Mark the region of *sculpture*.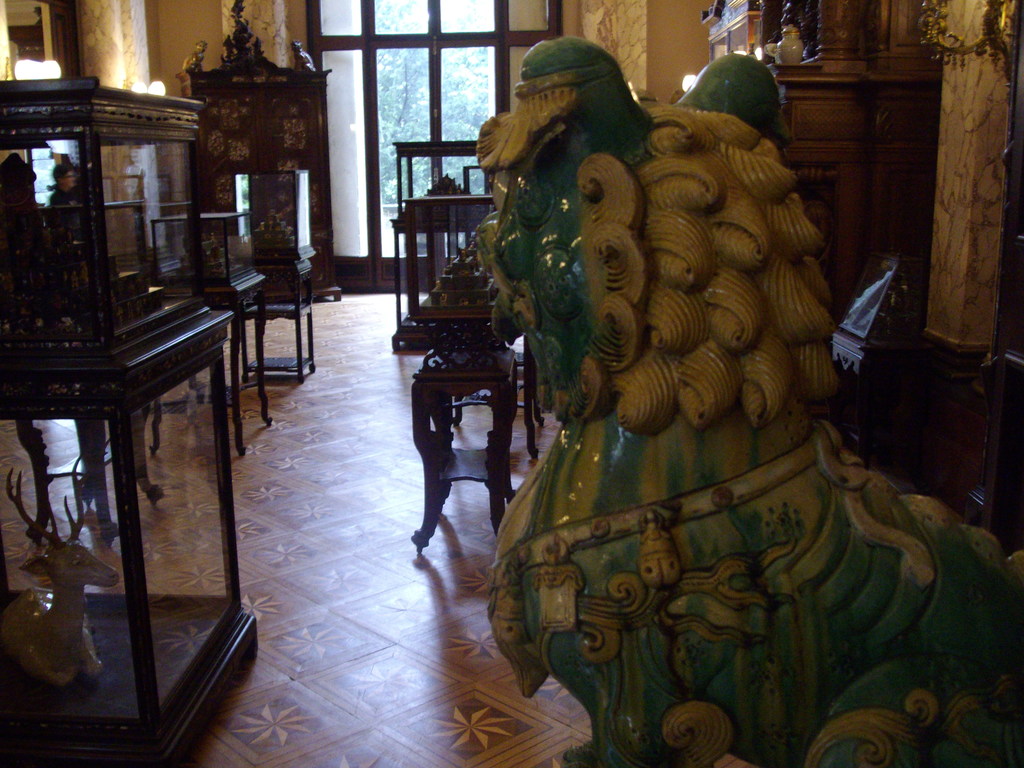
Region: (467,30,1020,767).
